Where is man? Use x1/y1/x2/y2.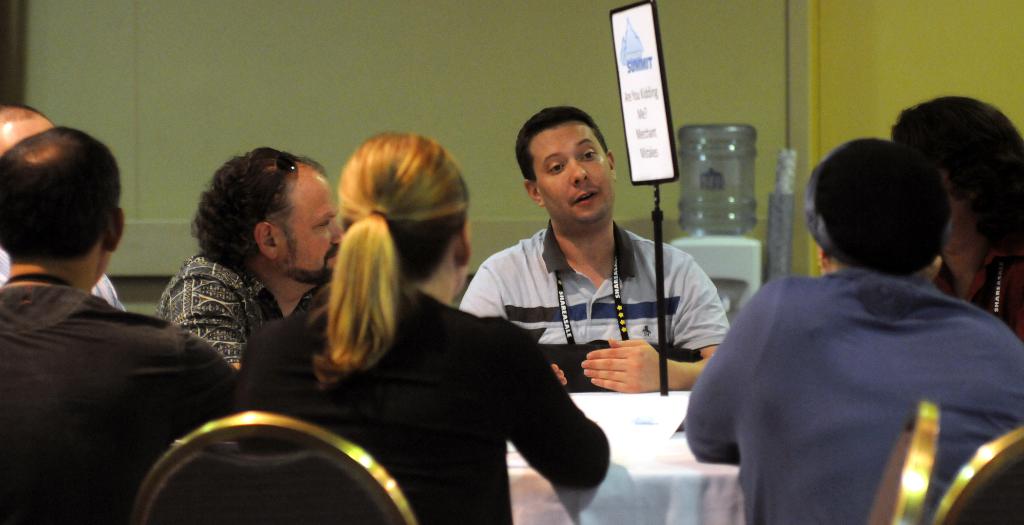
0/103/139/308.
